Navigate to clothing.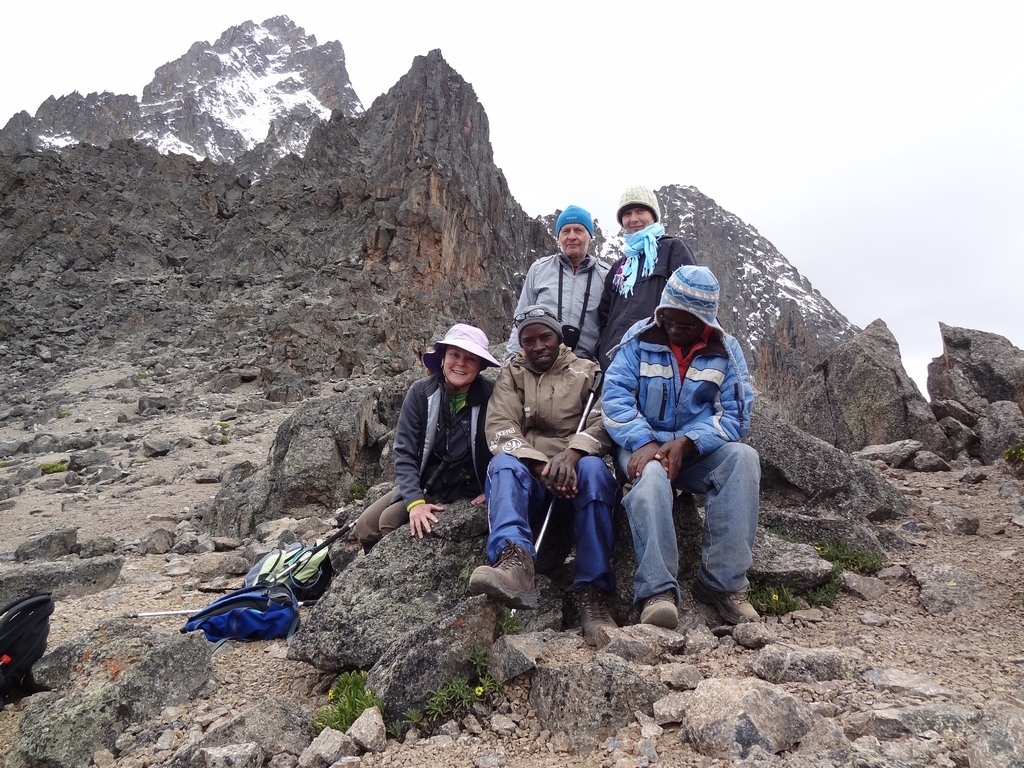
Navigation target: 593 226 709 343.
